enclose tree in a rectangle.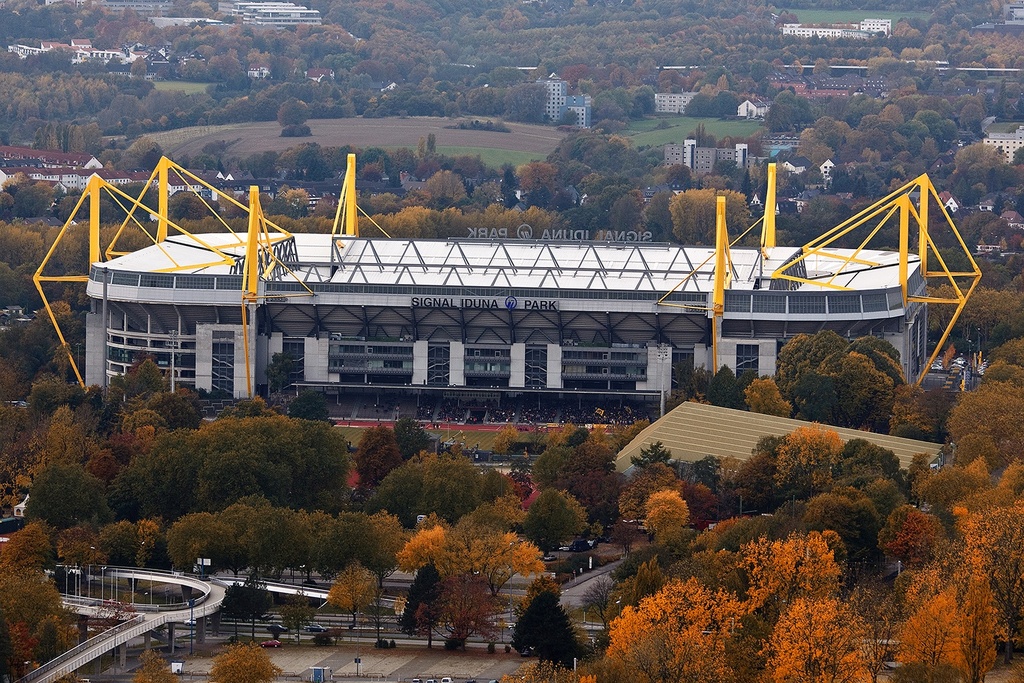
599 195 655 237.
